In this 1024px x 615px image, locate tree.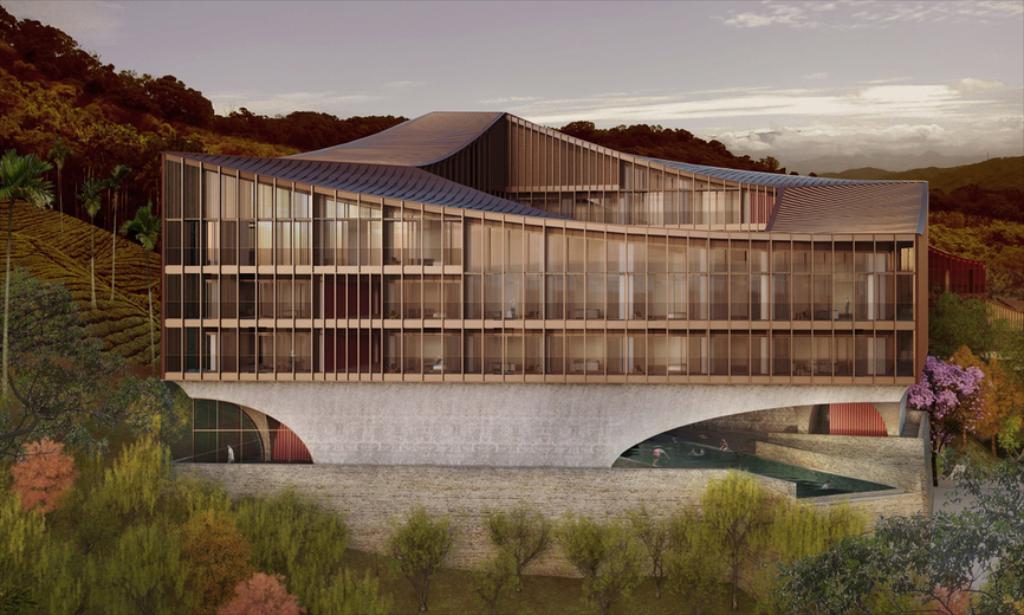
Bounding box: 9,412,156,537.
